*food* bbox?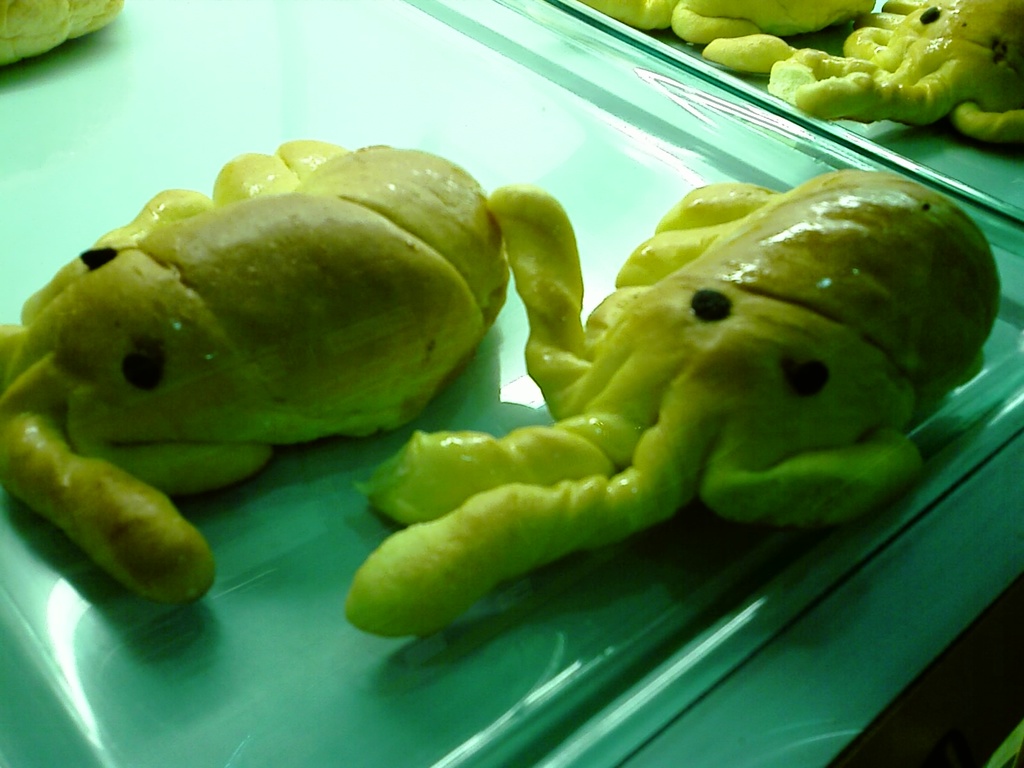
select_region(15, 145, 540, 584)
